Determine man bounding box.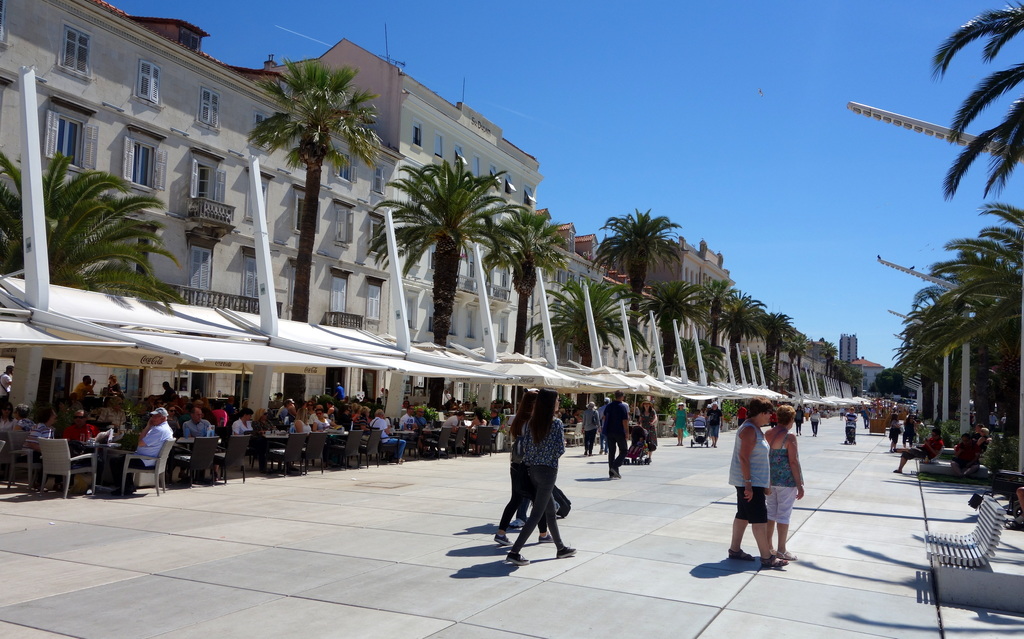
Determined: (x1=396, y1=405, x2=425, y2=456).
